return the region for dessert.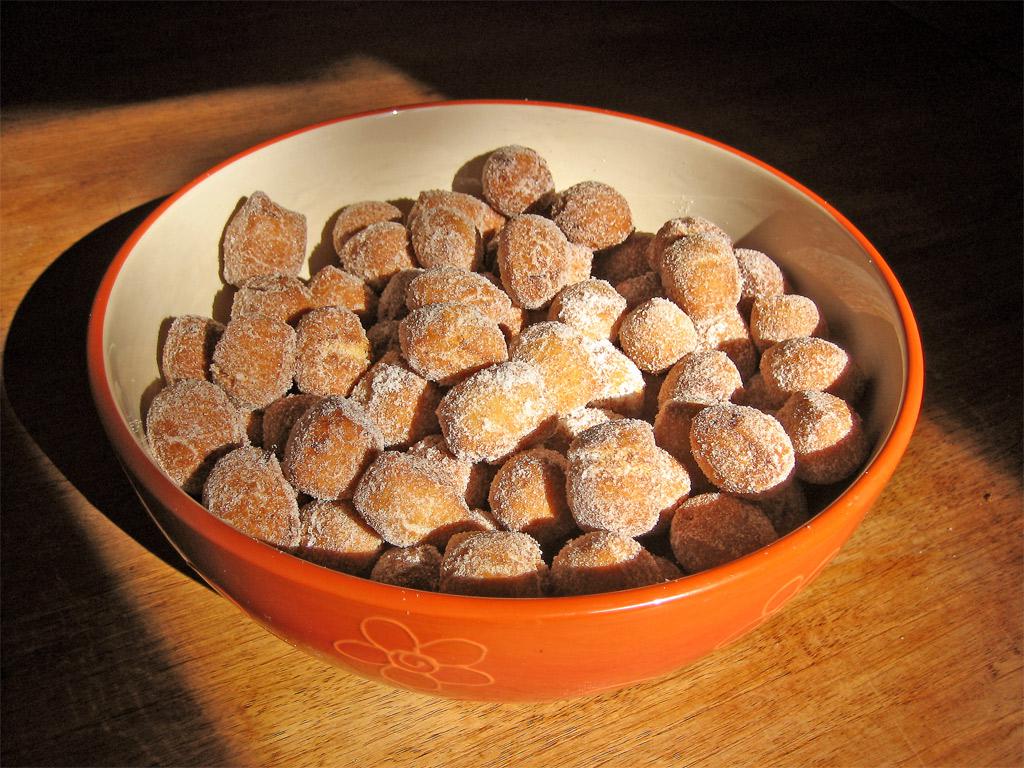
box=[569, 415, 677, 537].
